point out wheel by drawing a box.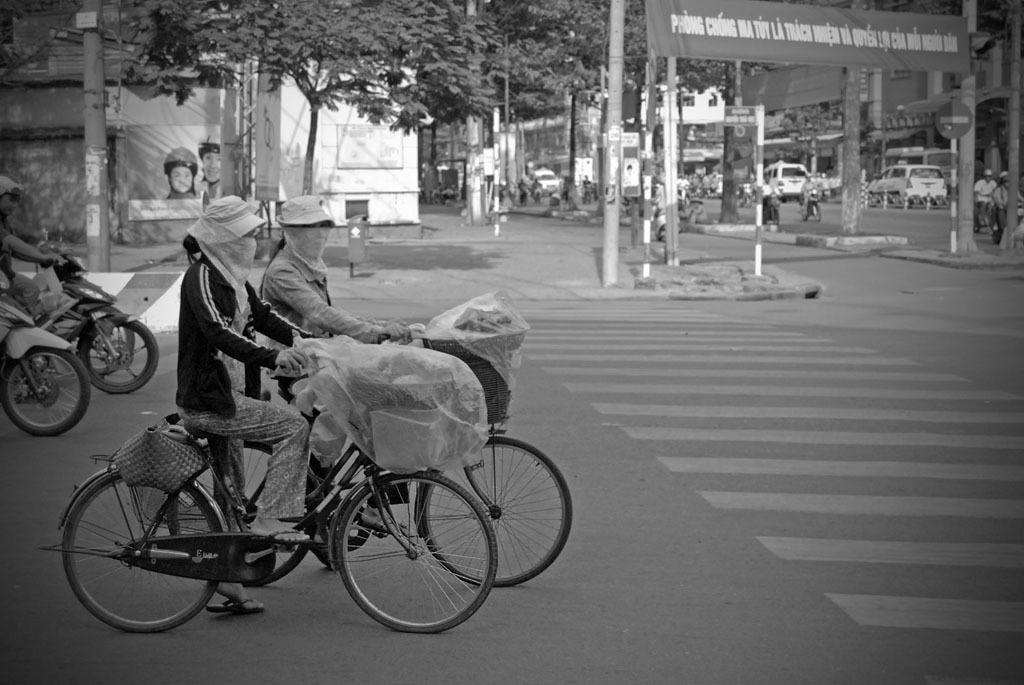
0:347:95:435.
